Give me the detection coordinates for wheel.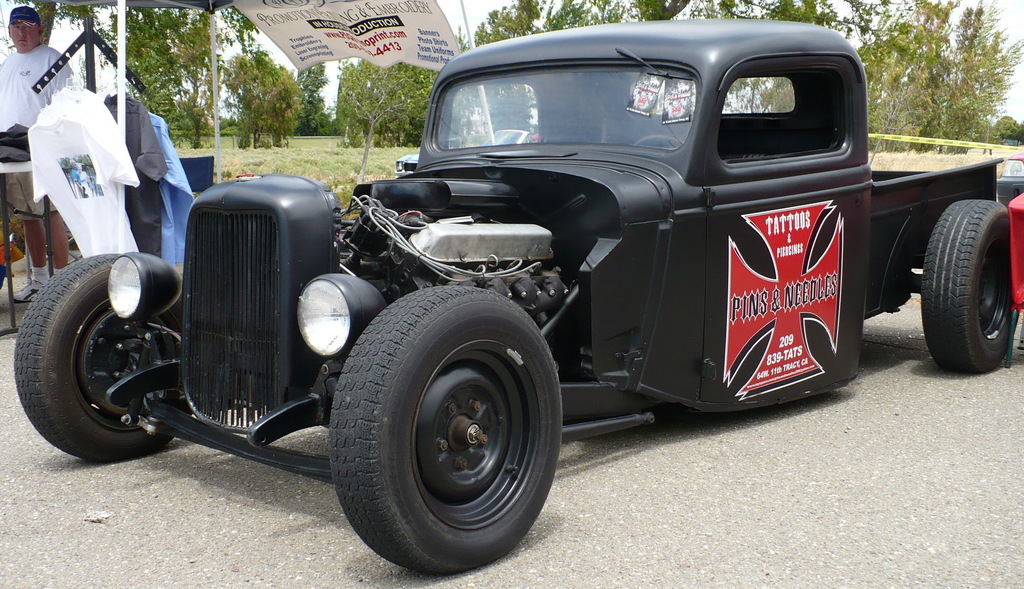
(629, 132, 680, 146).
